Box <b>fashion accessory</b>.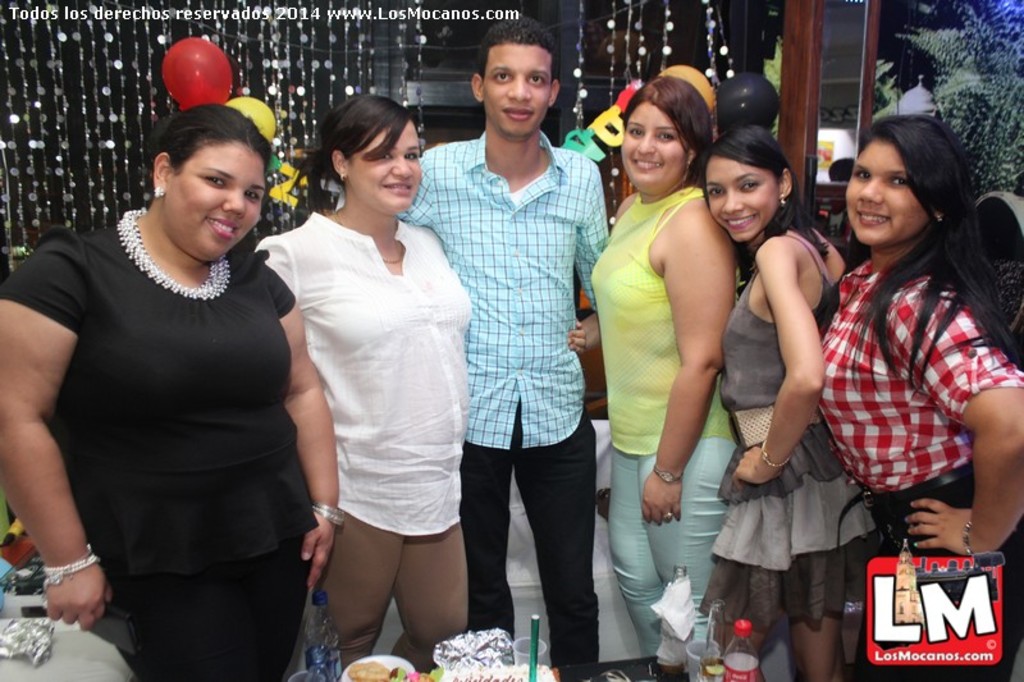
{"x1": 38, "y1": 546, "x2": 97, "y2": 586}.
